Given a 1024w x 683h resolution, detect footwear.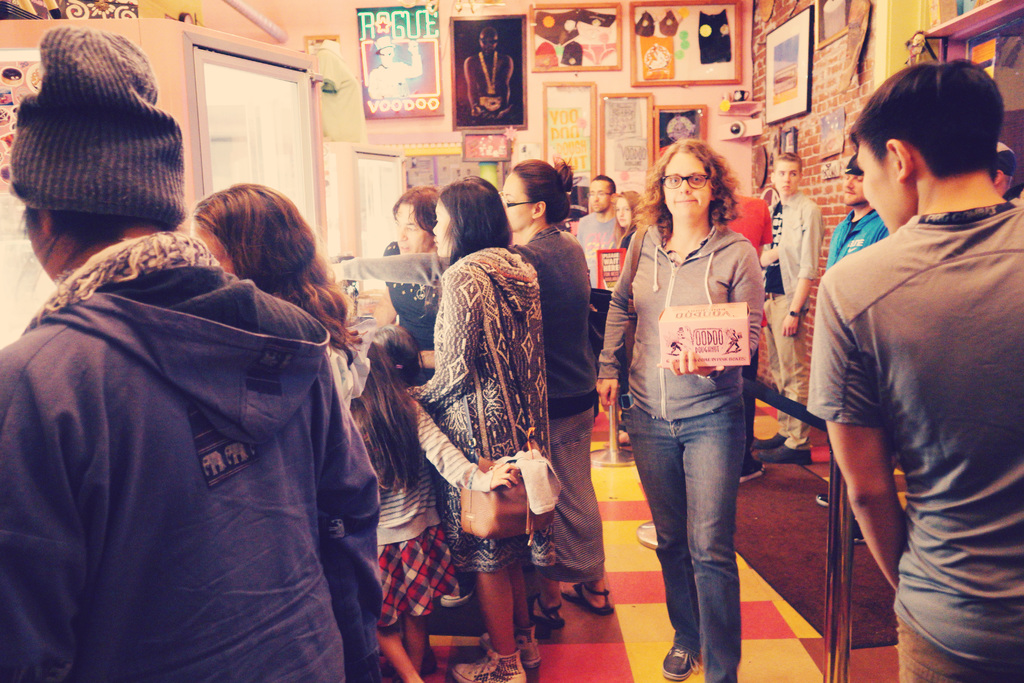
bbox=[442, 583, 478, 604].
